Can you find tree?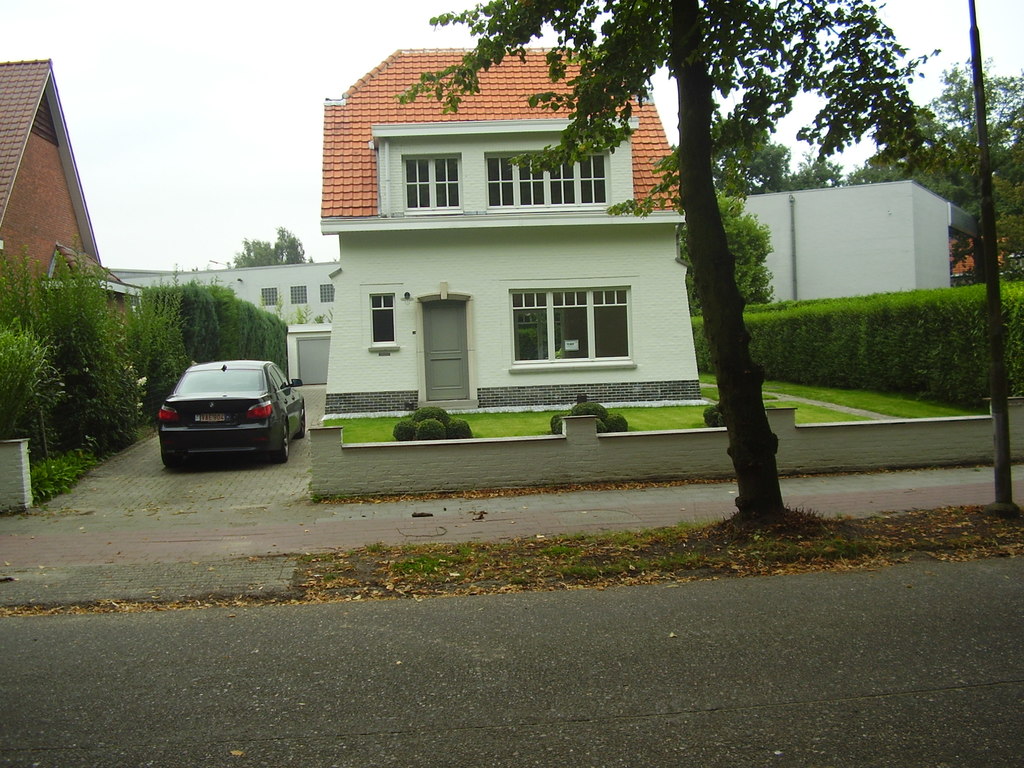
Yes, bounding box: {"left": 396, "top": 0, "right": 966, "bottom": 536}.
